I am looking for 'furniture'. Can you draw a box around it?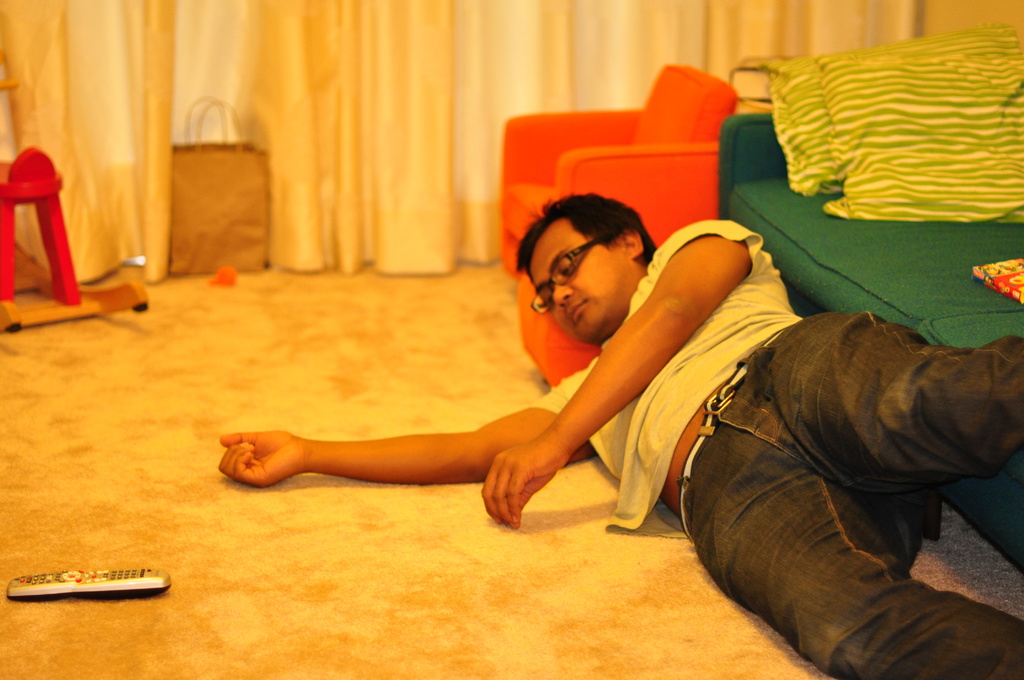
Sure, the bounding box is 714:24:1023:555.
